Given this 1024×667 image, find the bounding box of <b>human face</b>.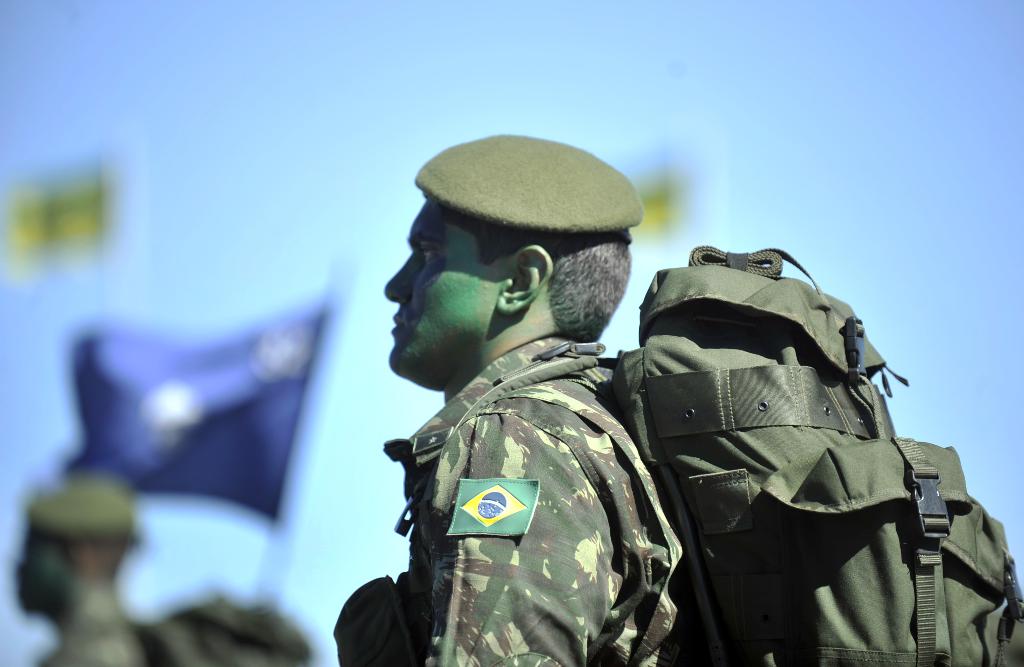
385, 192, 500, 390.
